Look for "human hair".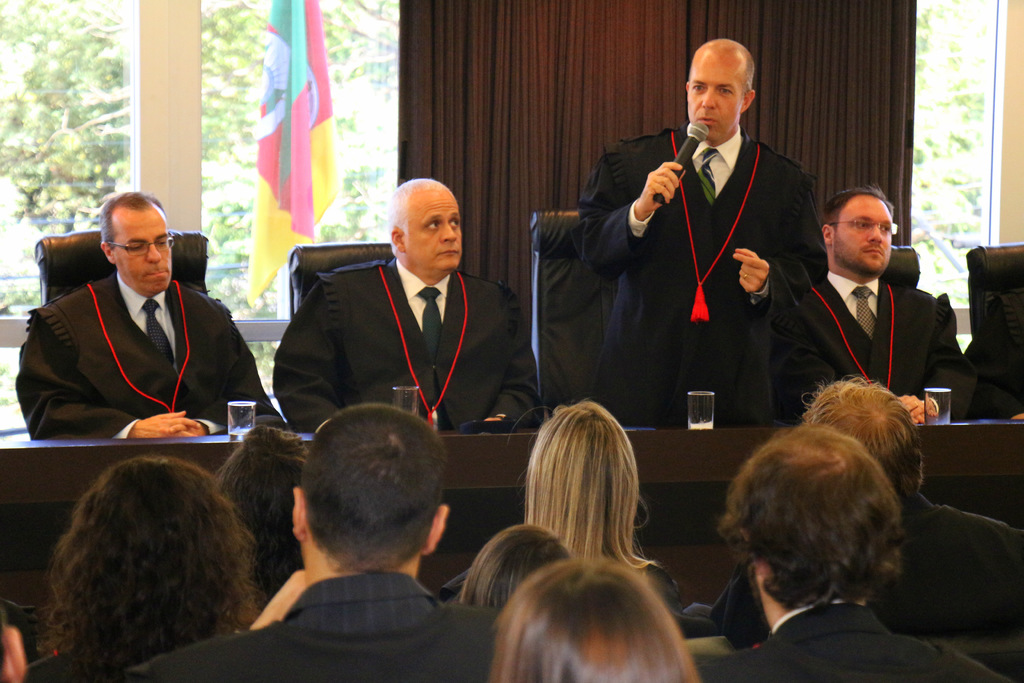
Found: region(207, 428, 308, 604).
